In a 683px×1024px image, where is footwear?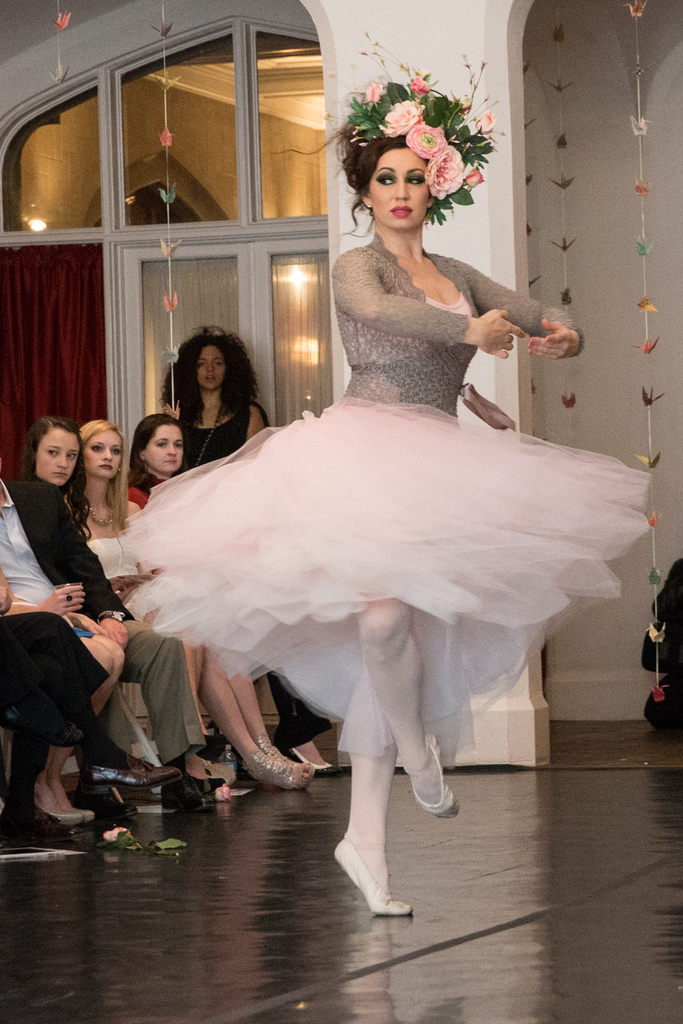
bbox=(78, 806, 95, 823).
